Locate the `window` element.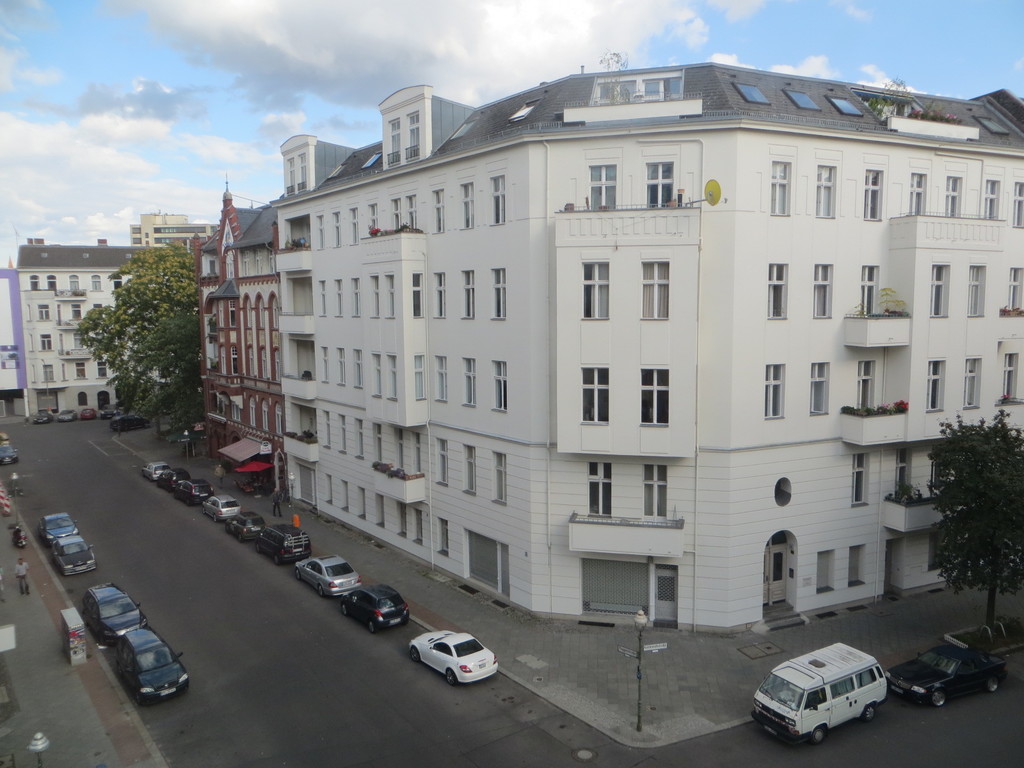
Element bbox: <region>272, 346, 284, 381</region>.
